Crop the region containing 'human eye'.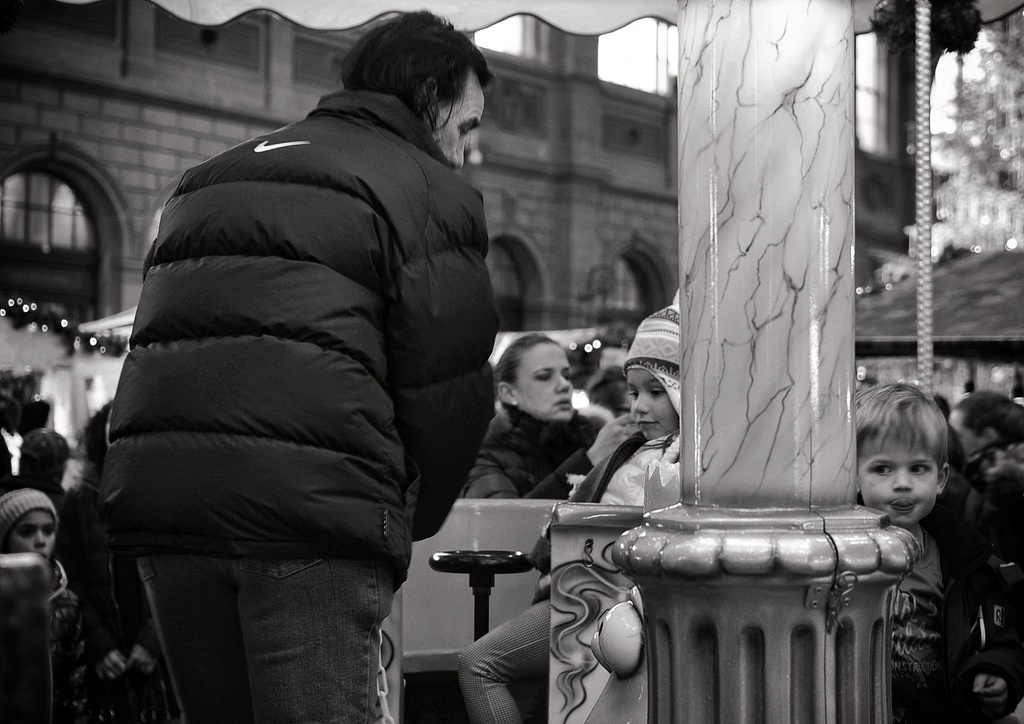
Crop region: {"x1": 627, "y1": 389, "x2": 638, "y2": 401}.
